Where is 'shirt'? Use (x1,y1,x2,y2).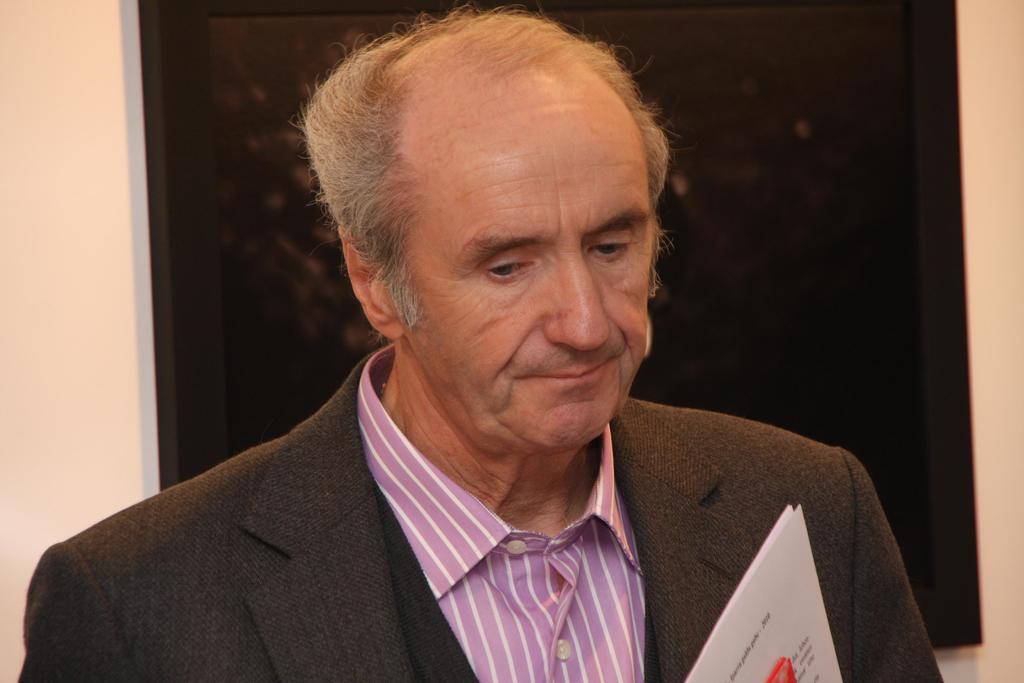
(359,346,643,680).
